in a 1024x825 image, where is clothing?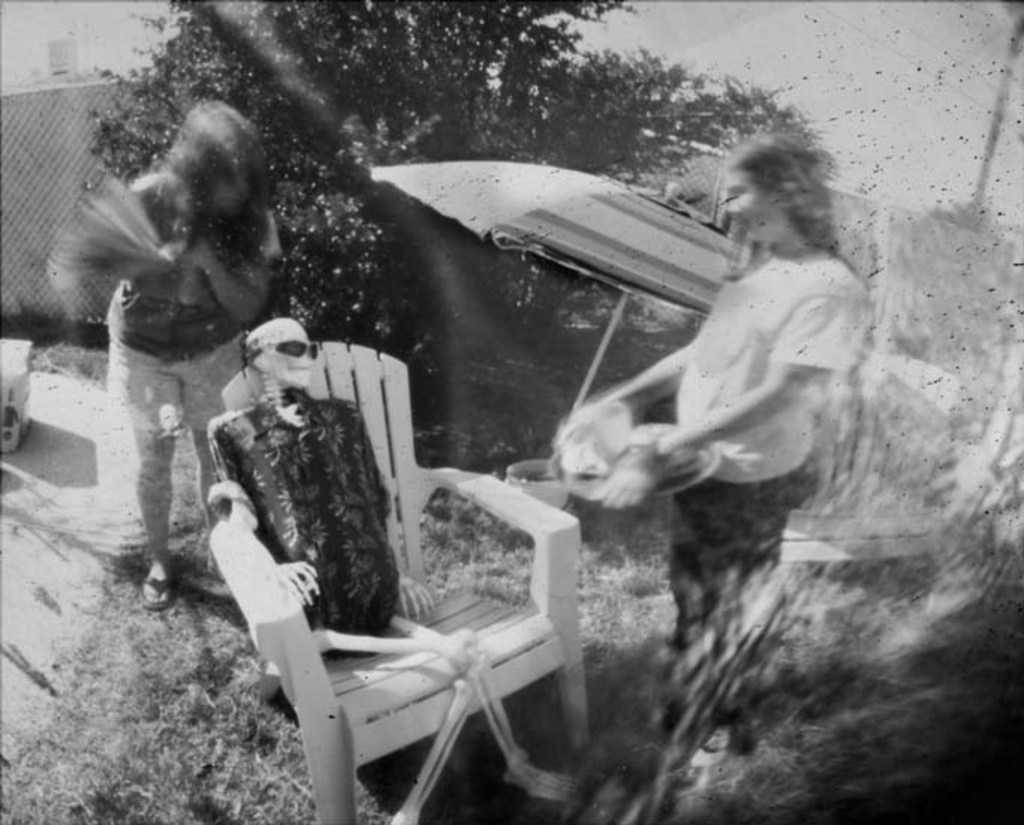
region(668, 256, 874, 488).
